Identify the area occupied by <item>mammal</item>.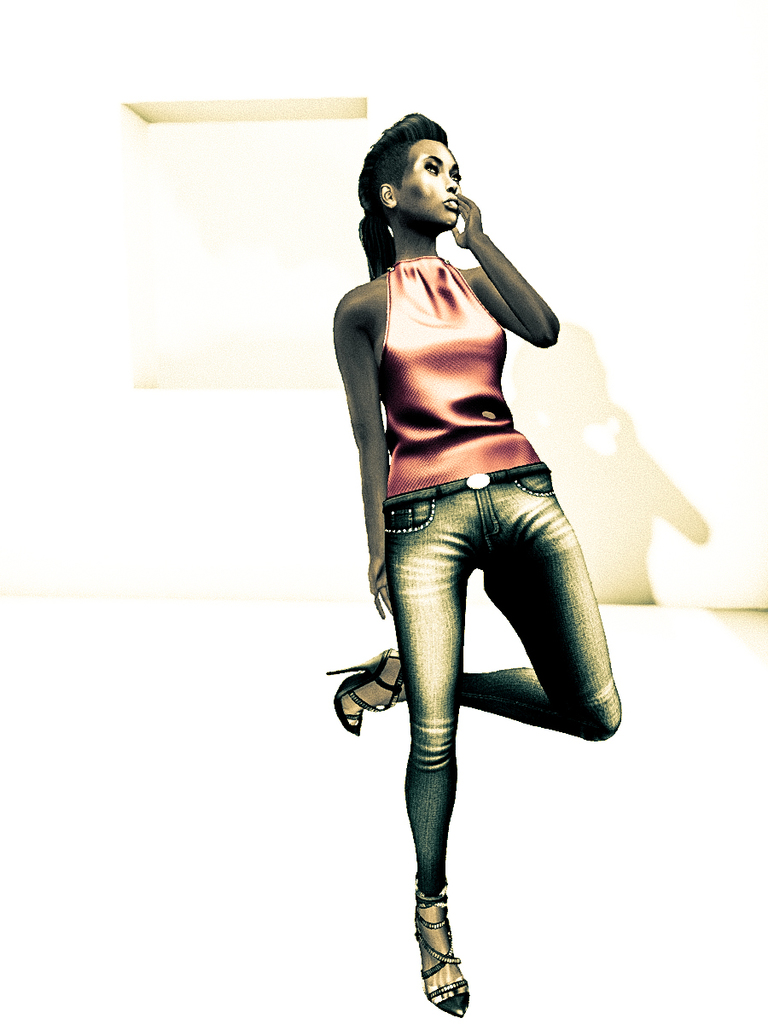
Area: bbox=(321, 106, 624, 829).
